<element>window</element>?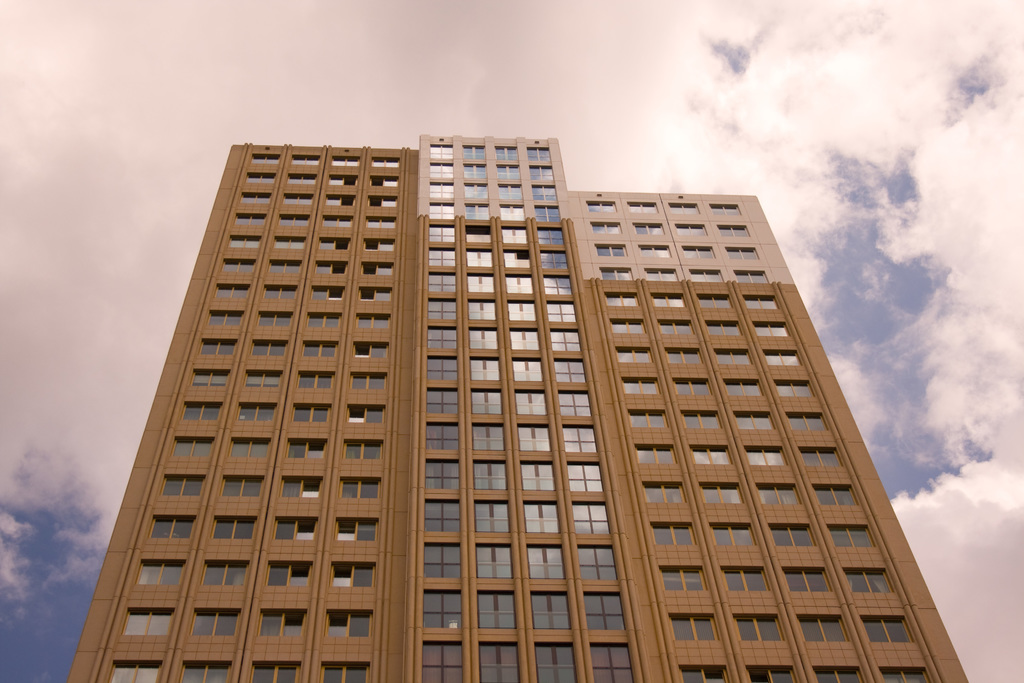
771,518,813,547
